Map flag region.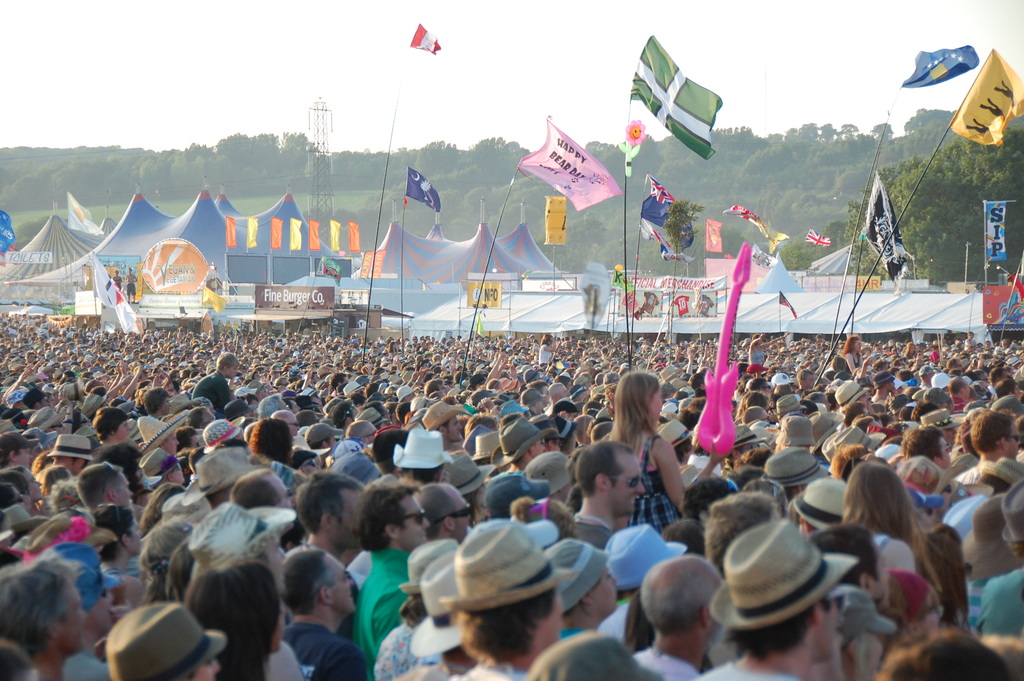
Mapped to pyautogui.locateOnScreen(407, 20, 447, 57).
